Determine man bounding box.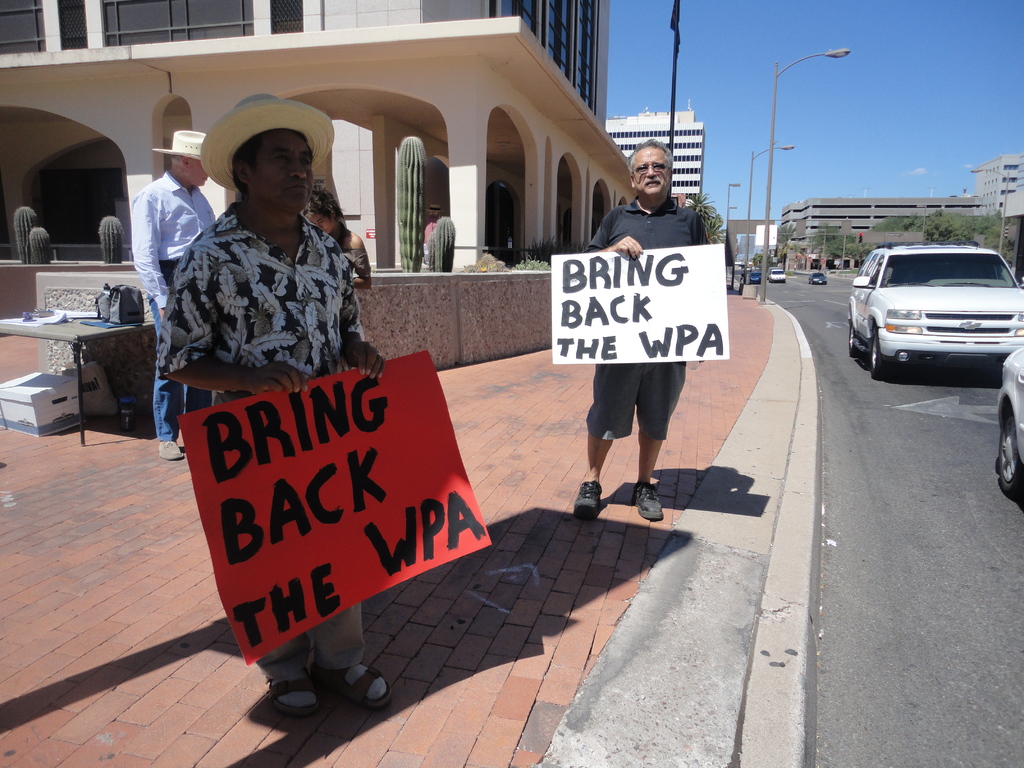
Determined: 152:94:396:715.
